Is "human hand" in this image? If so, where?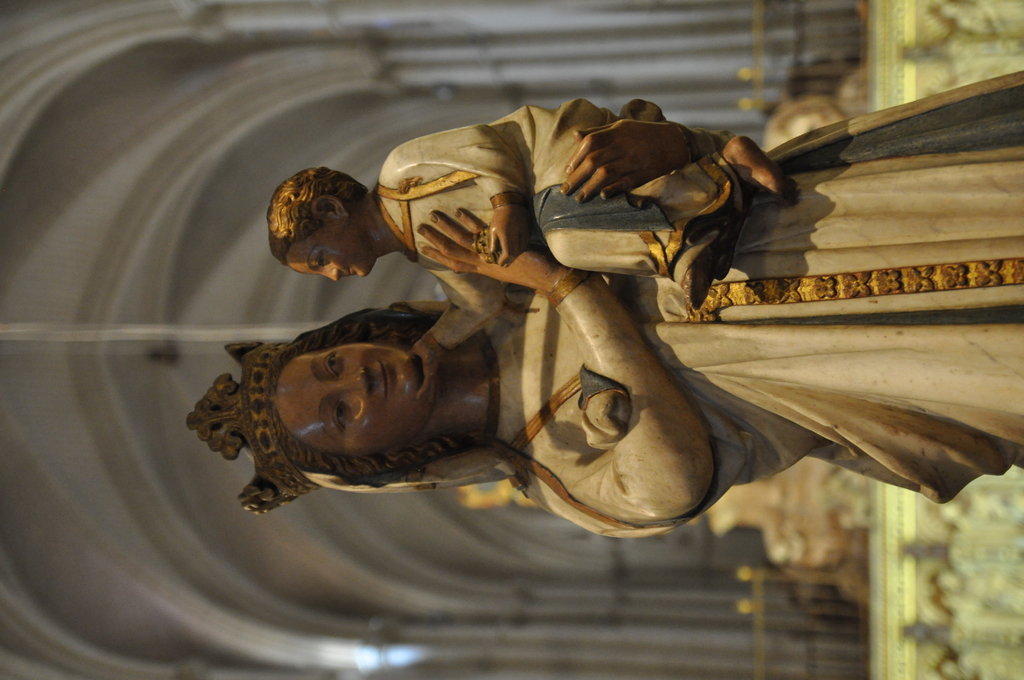
Yes, at locate(418, 207, 577, 300).
